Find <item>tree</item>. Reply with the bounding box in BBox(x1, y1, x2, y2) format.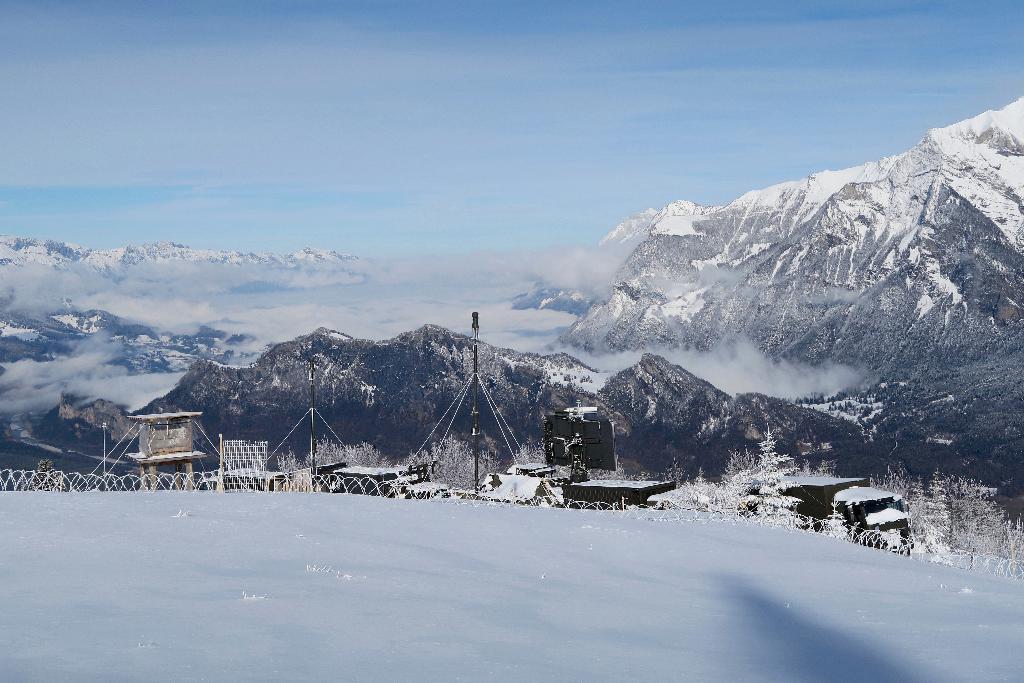
BBox(818, 501, 860, 545).
